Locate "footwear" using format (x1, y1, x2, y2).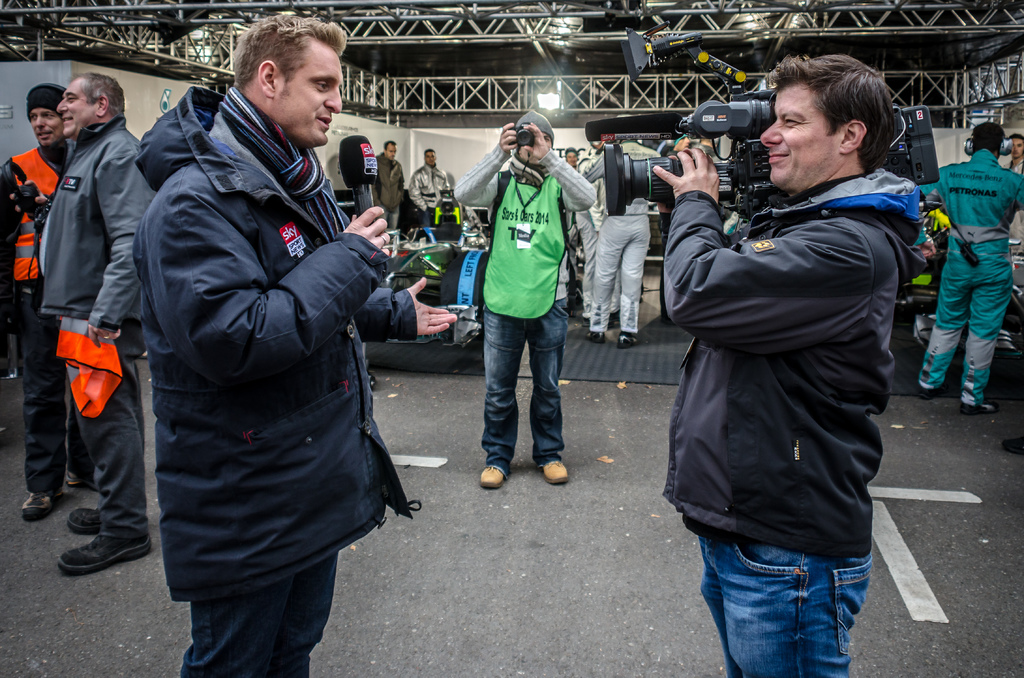
(47, 470, 139, 602).
